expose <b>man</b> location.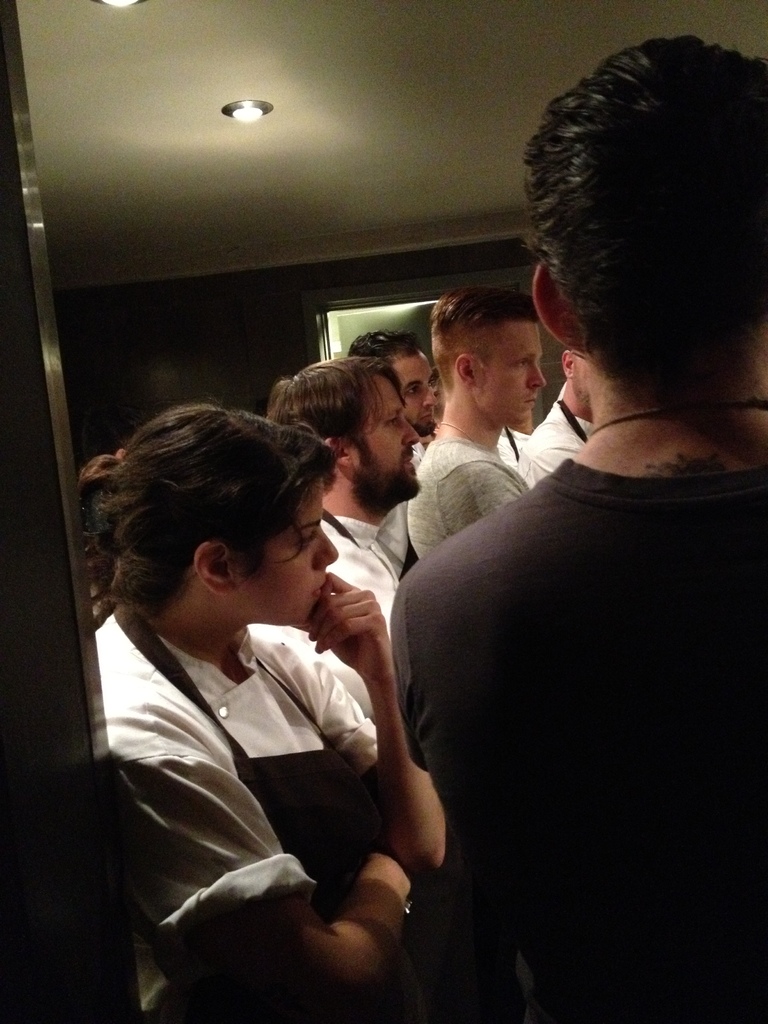
Exposed at Rect(338, 323, 441, 469).
